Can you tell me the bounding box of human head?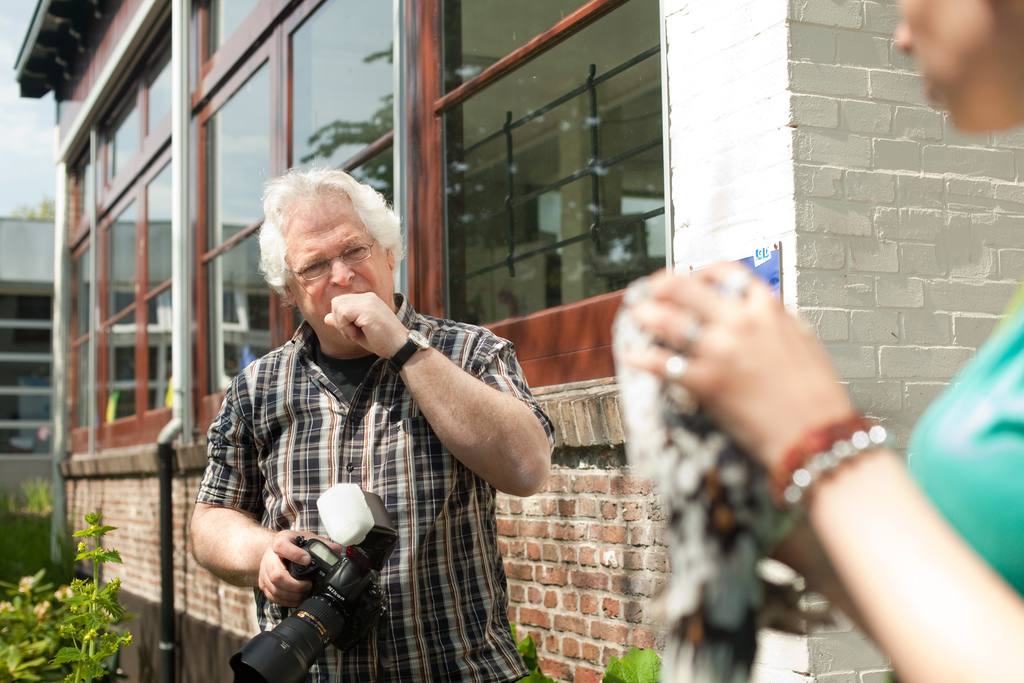
Rect(250, 163, 398, 336).
